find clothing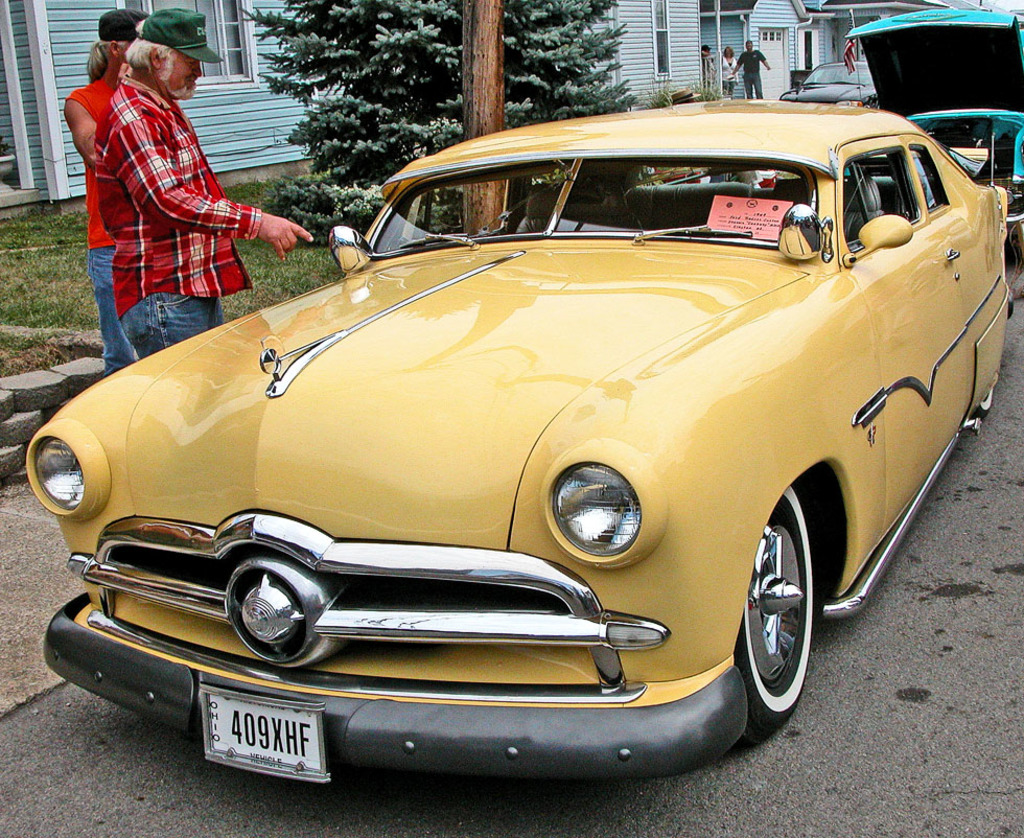
695/49/717/84
